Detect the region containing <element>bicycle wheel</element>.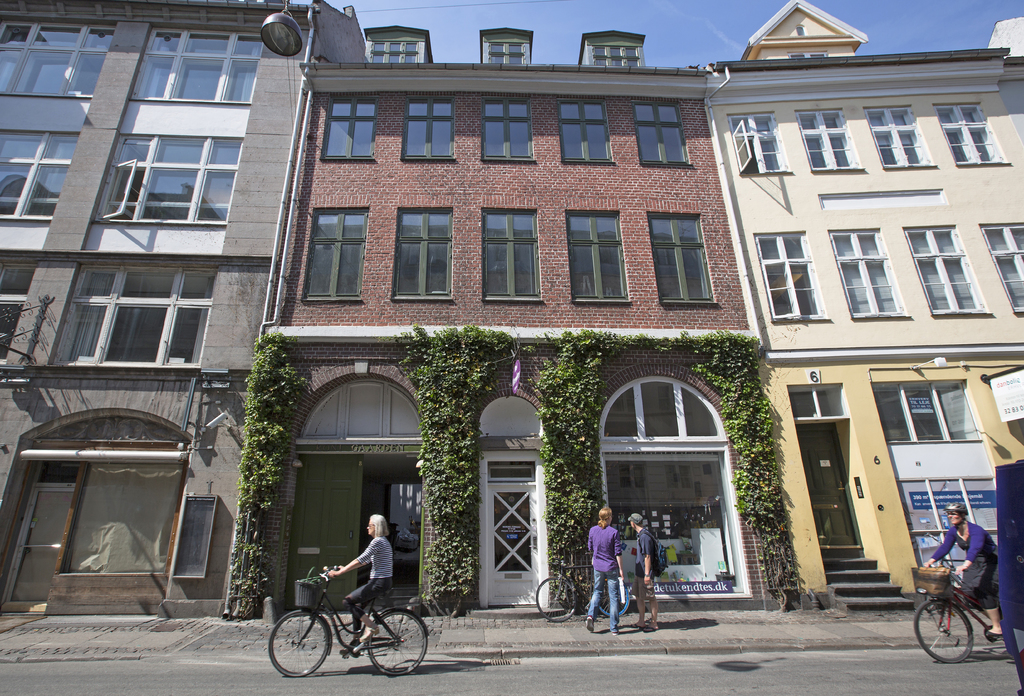
Rect(267, 611, 330, 677).
